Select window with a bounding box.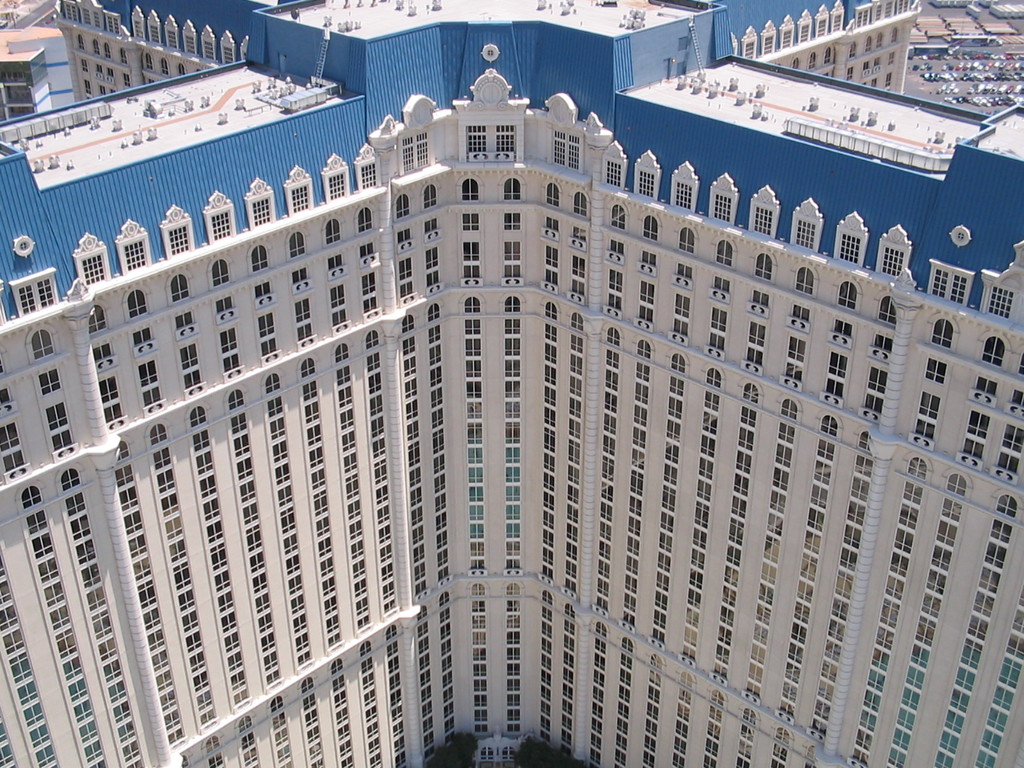
[759,605,773,628].
